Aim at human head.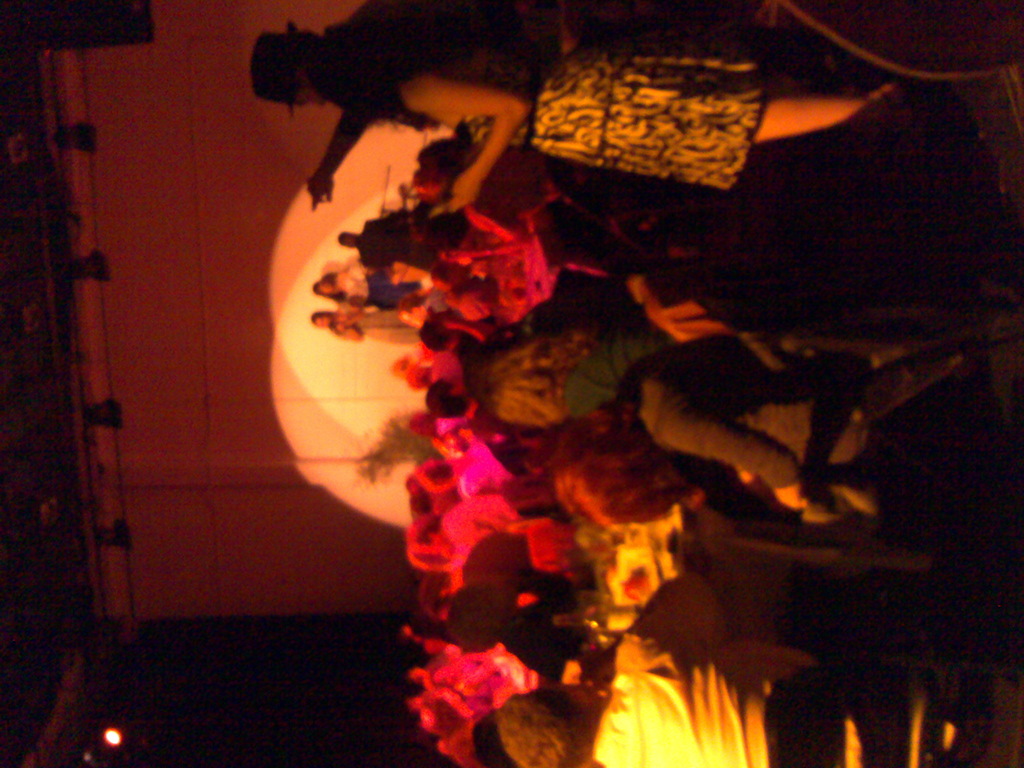
Aimed at locate(308, 311, 334, 328).
